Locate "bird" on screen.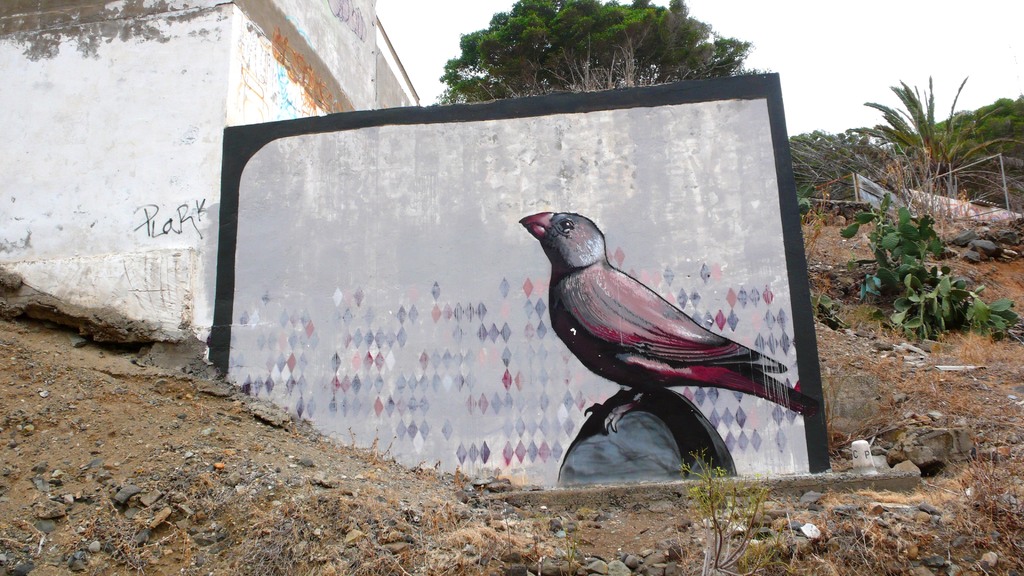
On screen at 516/212/821/448.
